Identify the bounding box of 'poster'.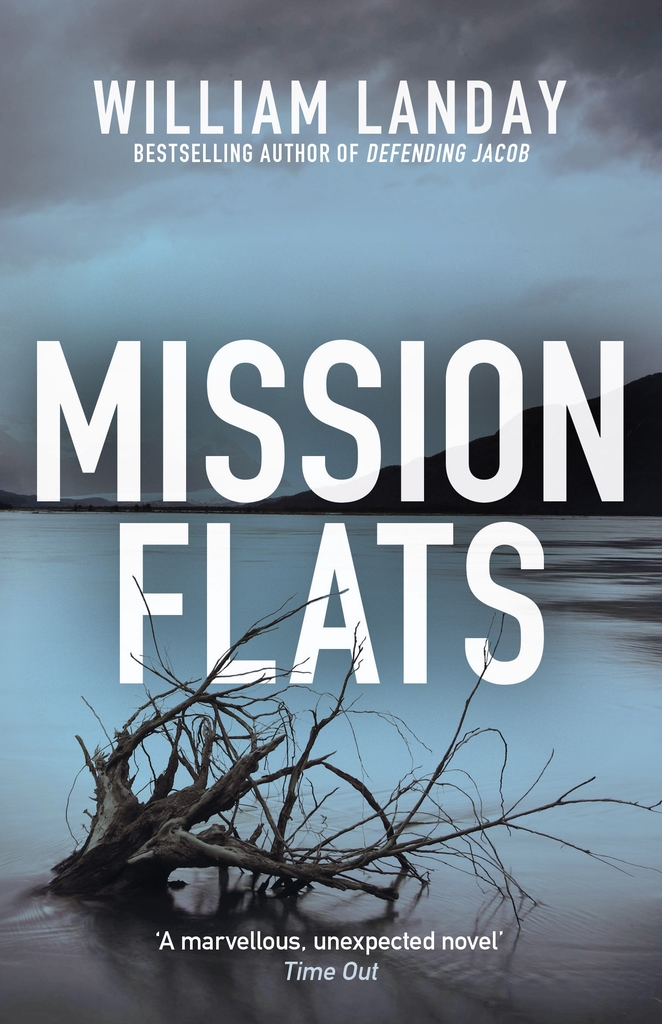
0, 0, 661, 1023.
